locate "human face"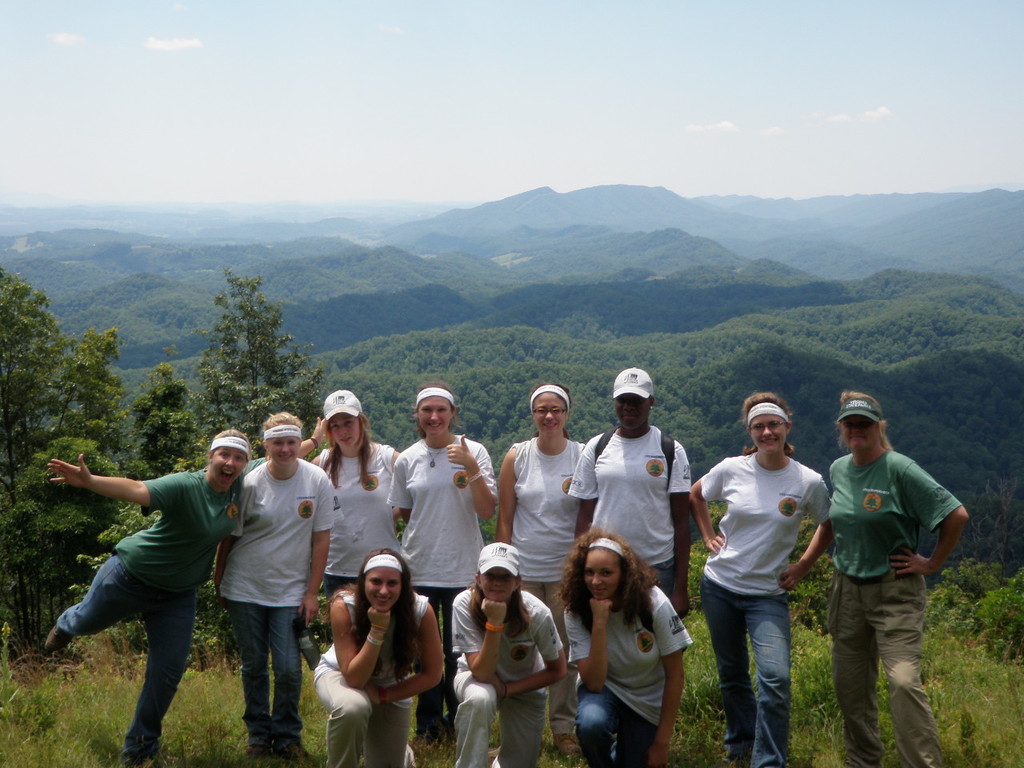
747 416 786 456
